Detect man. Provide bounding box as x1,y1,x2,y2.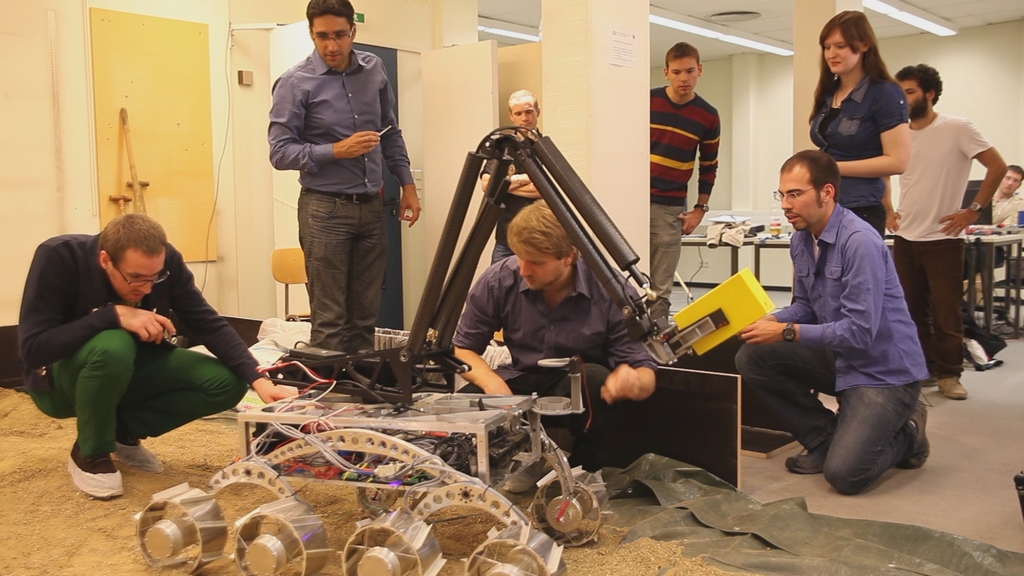
729,150,930,497.
